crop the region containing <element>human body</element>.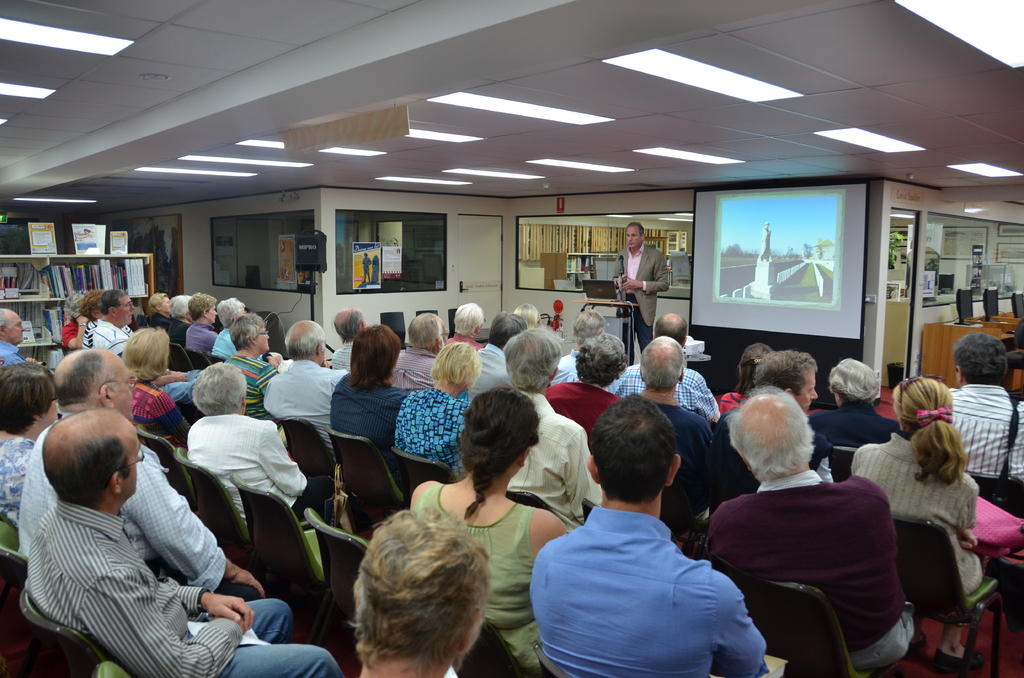
Crop region: 365, 258, 371, 279.
